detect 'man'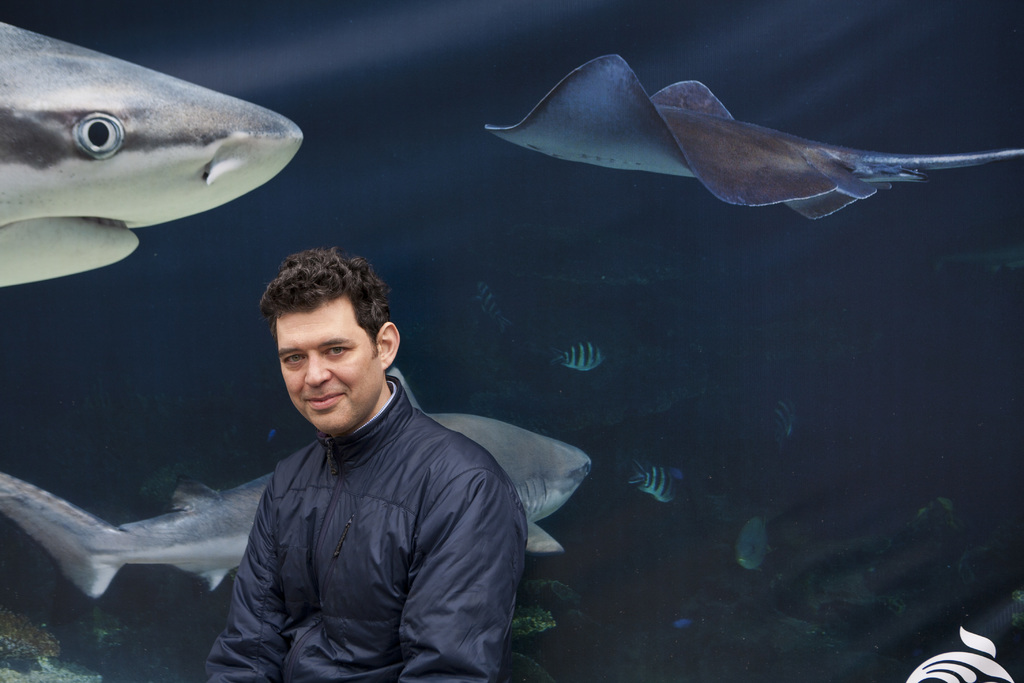
bbox(184, 248, 548, 682)
